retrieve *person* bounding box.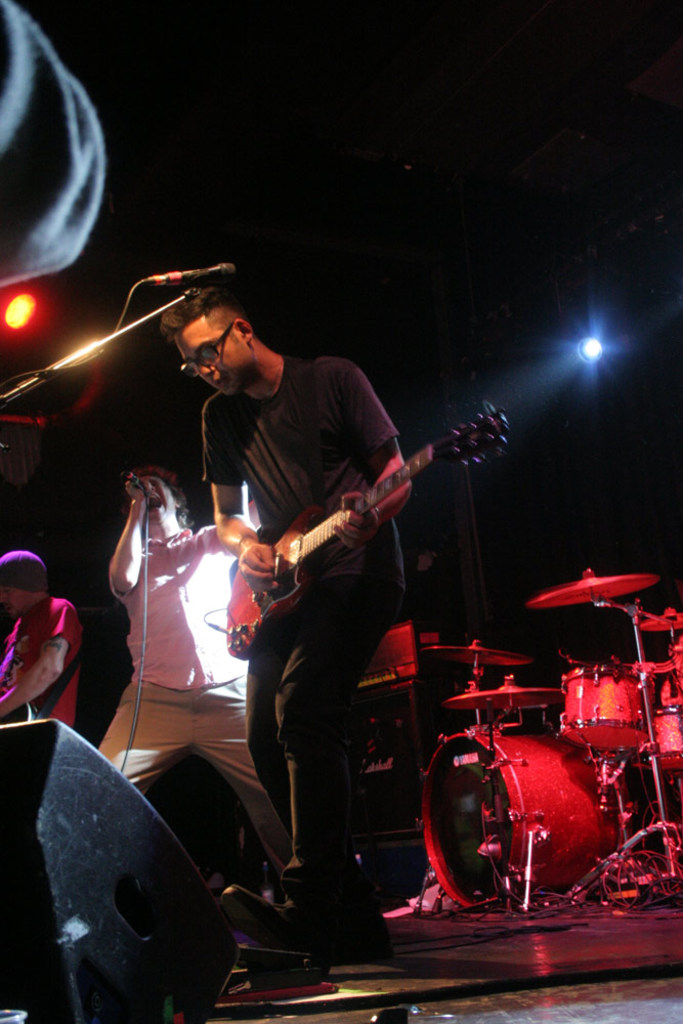
Bounding box: [145,280,413,943].
